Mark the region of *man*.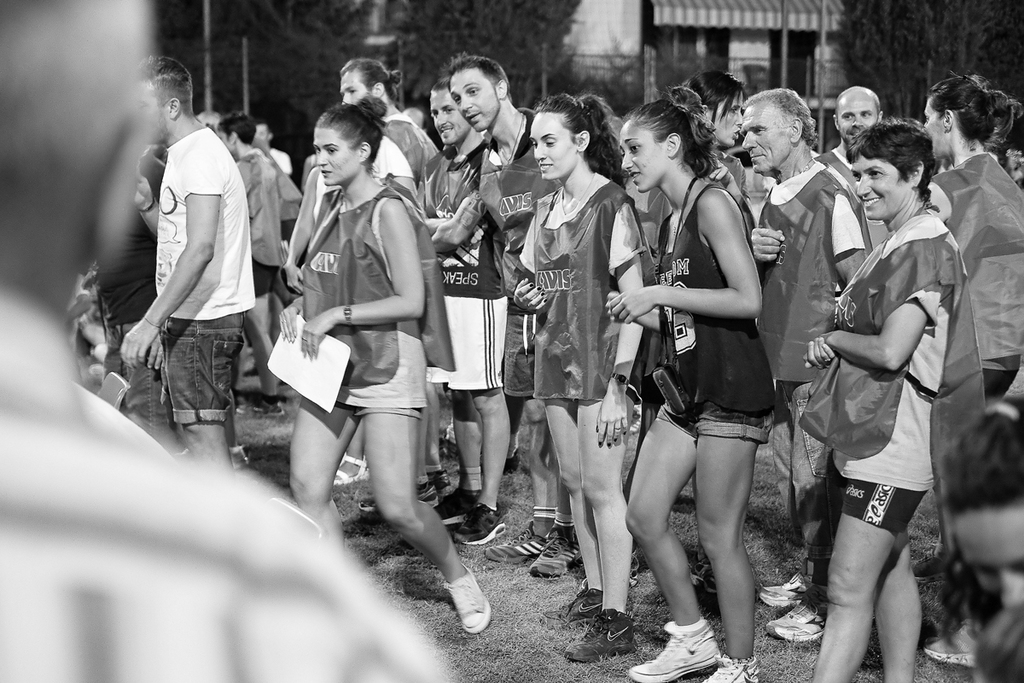
Region: detection(753, 87, 869, 645).
